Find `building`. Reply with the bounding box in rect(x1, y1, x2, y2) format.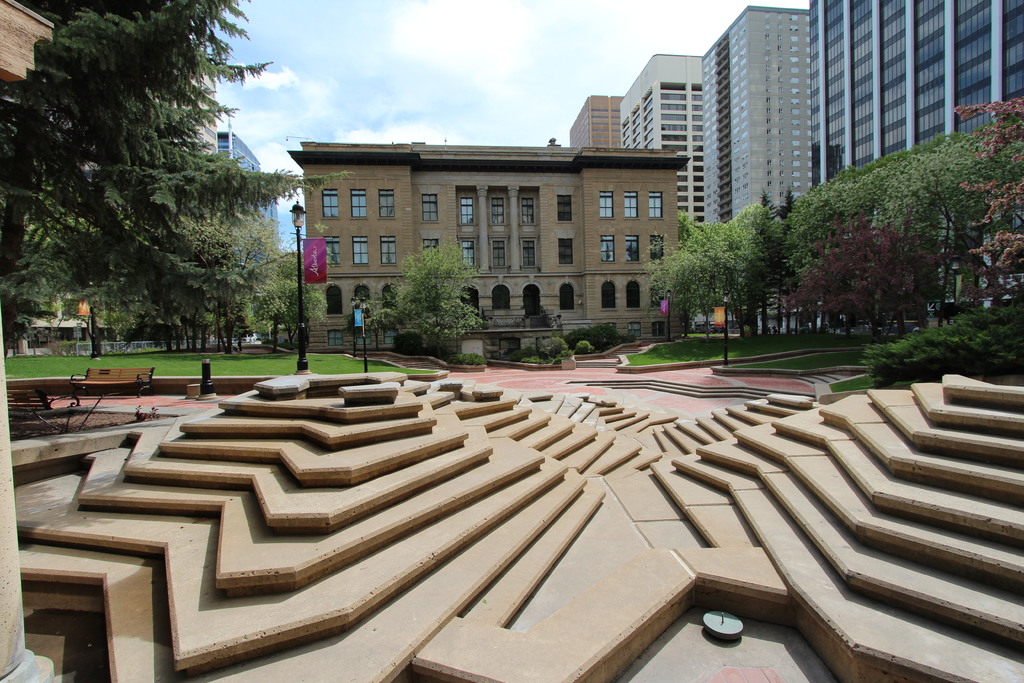
rect(218, 125, 284, 272).
